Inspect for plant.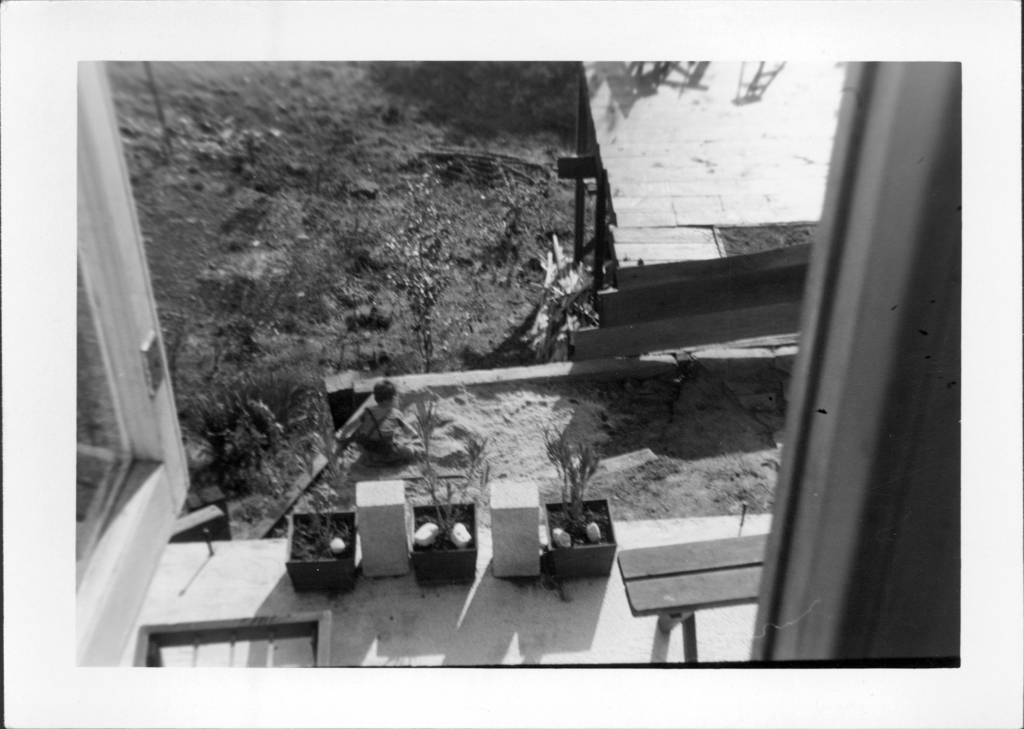
Inspection: box=[545, 424, 602, 535].
